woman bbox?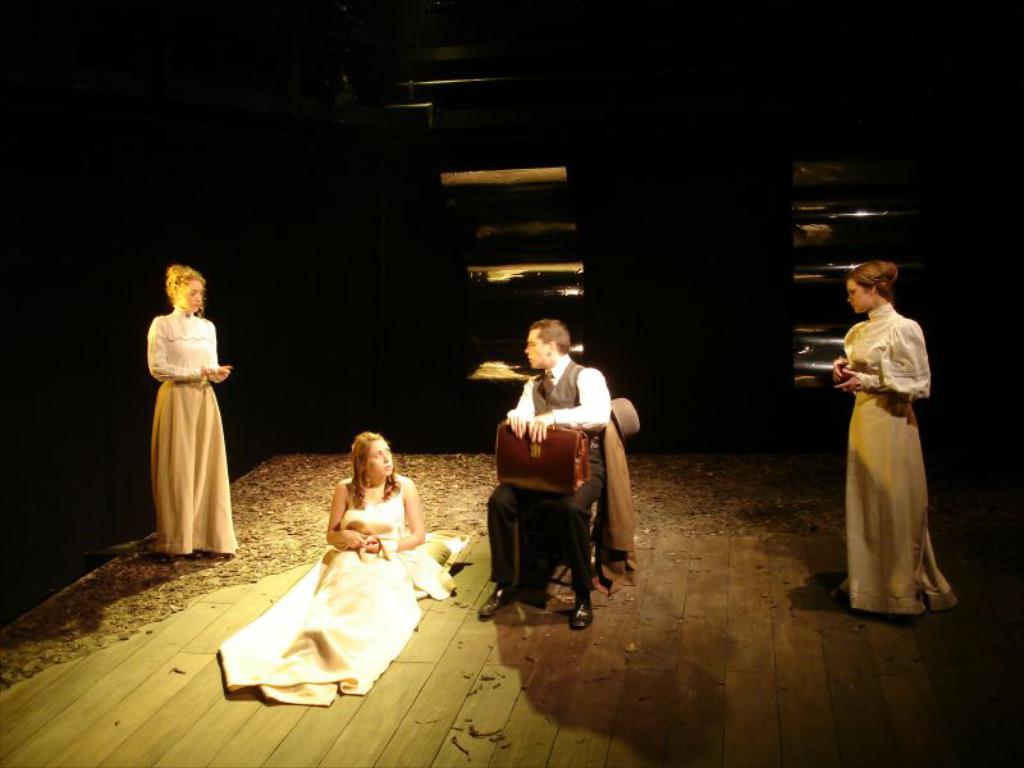
215/416/452/717
